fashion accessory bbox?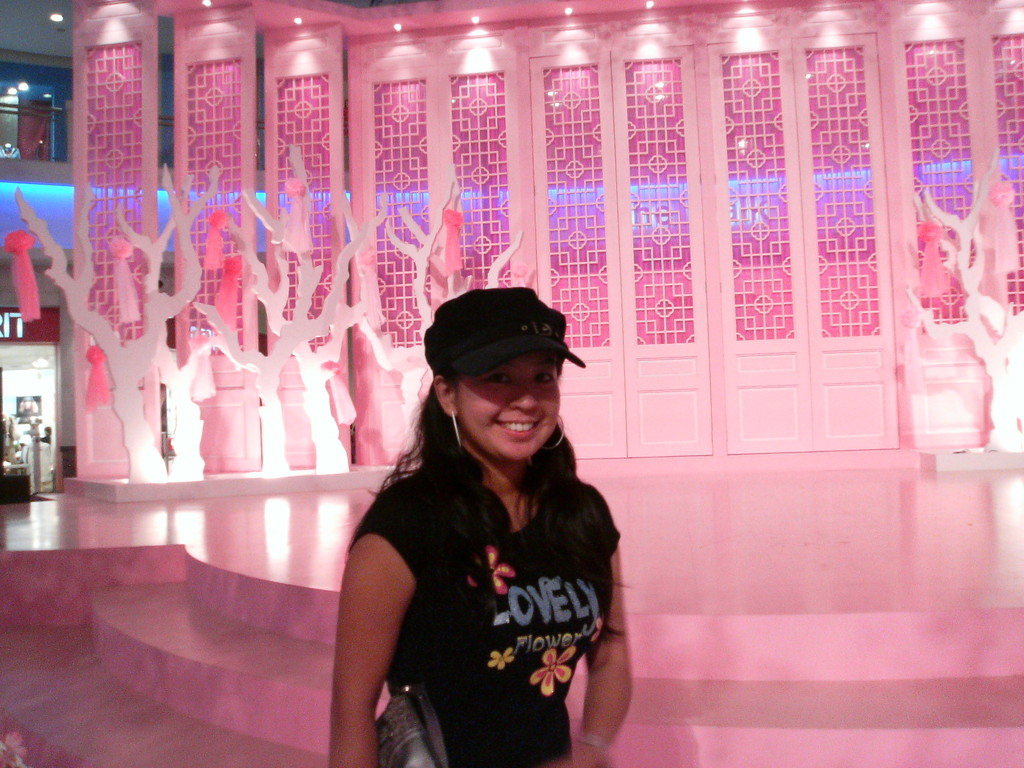
box=[422, 287, 586, 381]
